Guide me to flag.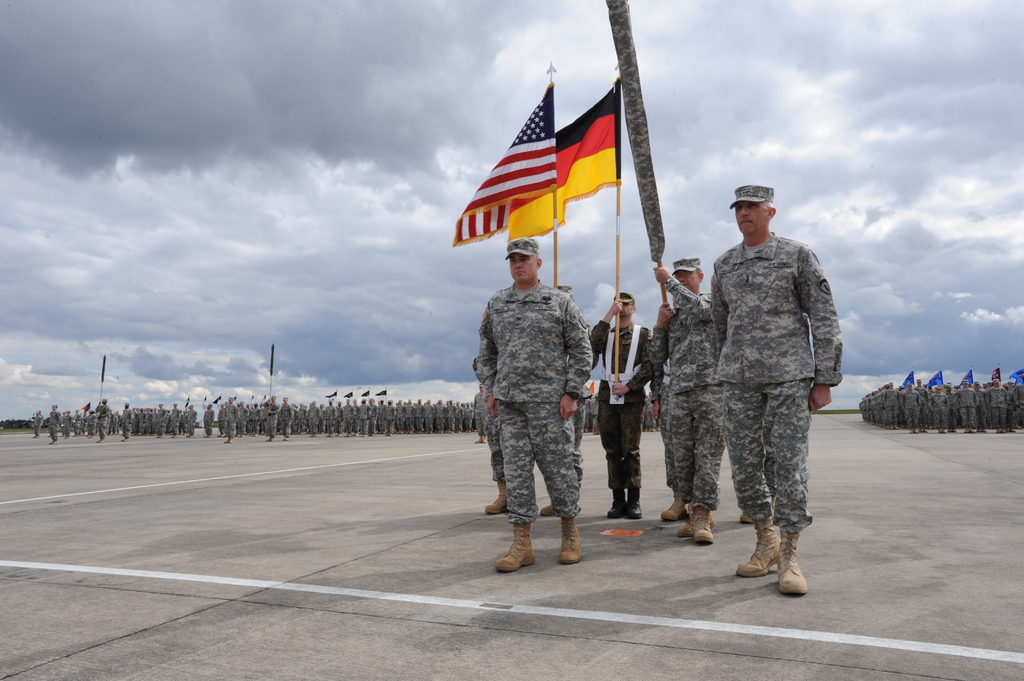
Guidance: 895,367,919,393.
